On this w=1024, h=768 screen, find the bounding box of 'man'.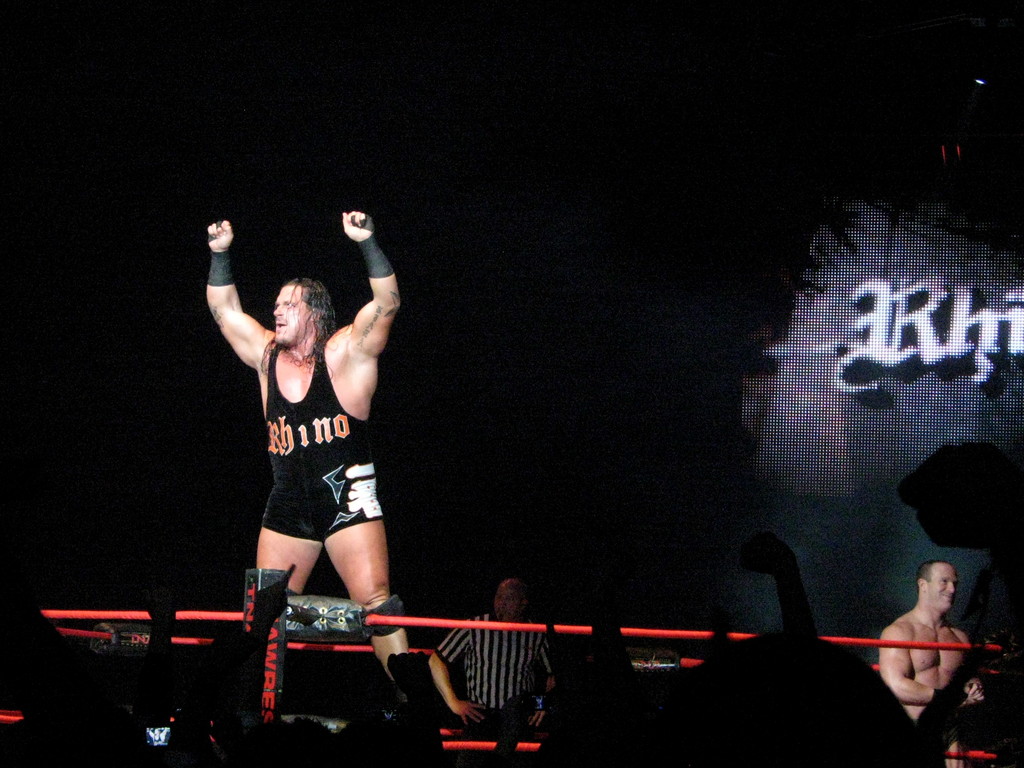
Bounding box: (204, 213, 399, 681).
